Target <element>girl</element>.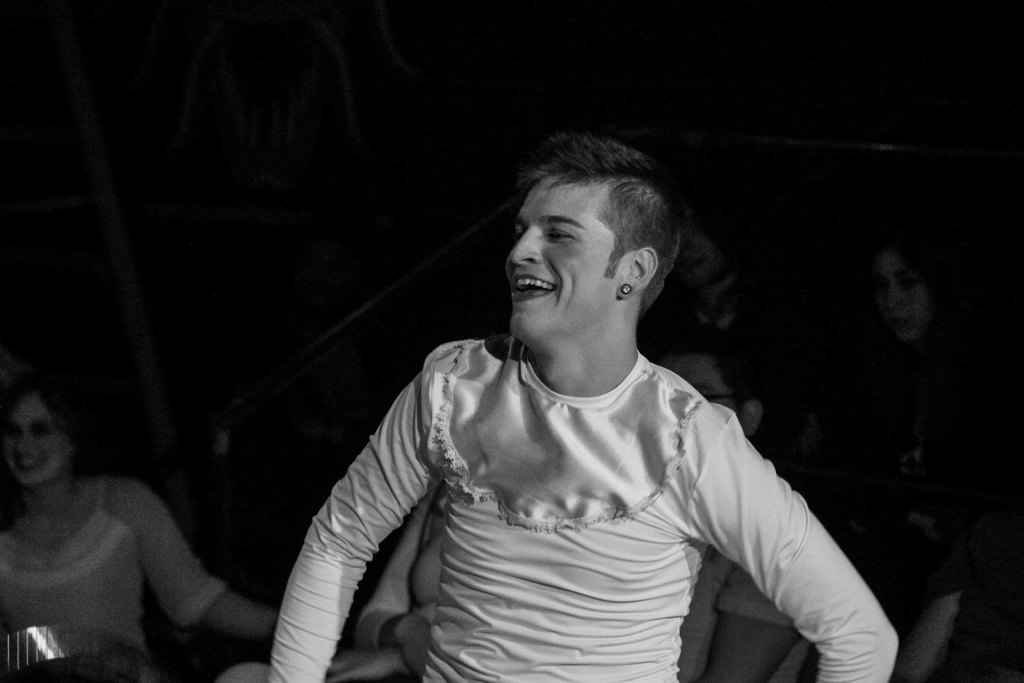
Target region: box=[0, 379, 280, 682].
